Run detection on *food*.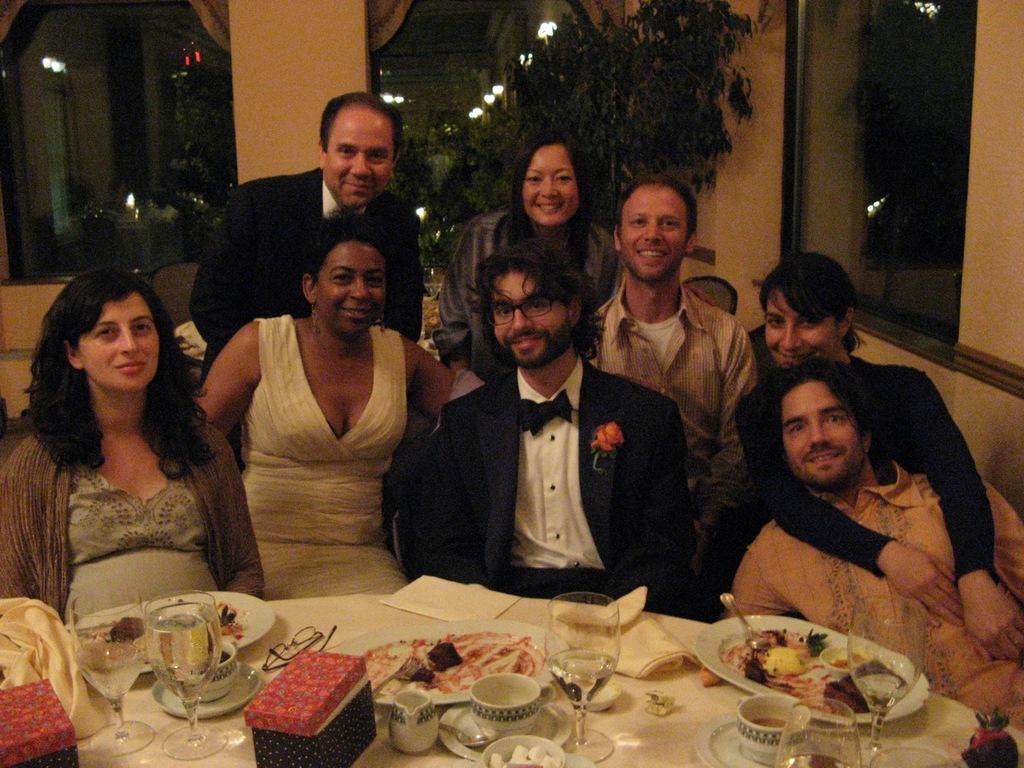
Result: 959, 703, 1019, 767.
